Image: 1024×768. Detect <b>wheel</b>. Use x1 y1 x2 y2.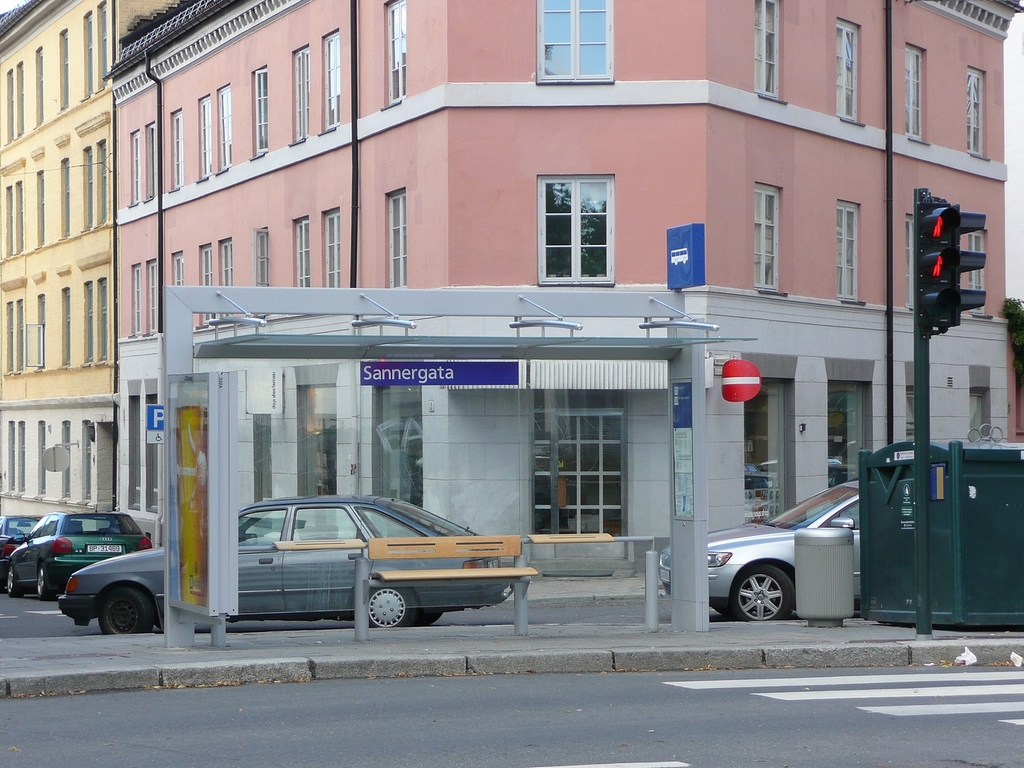
365 586 419 629.
